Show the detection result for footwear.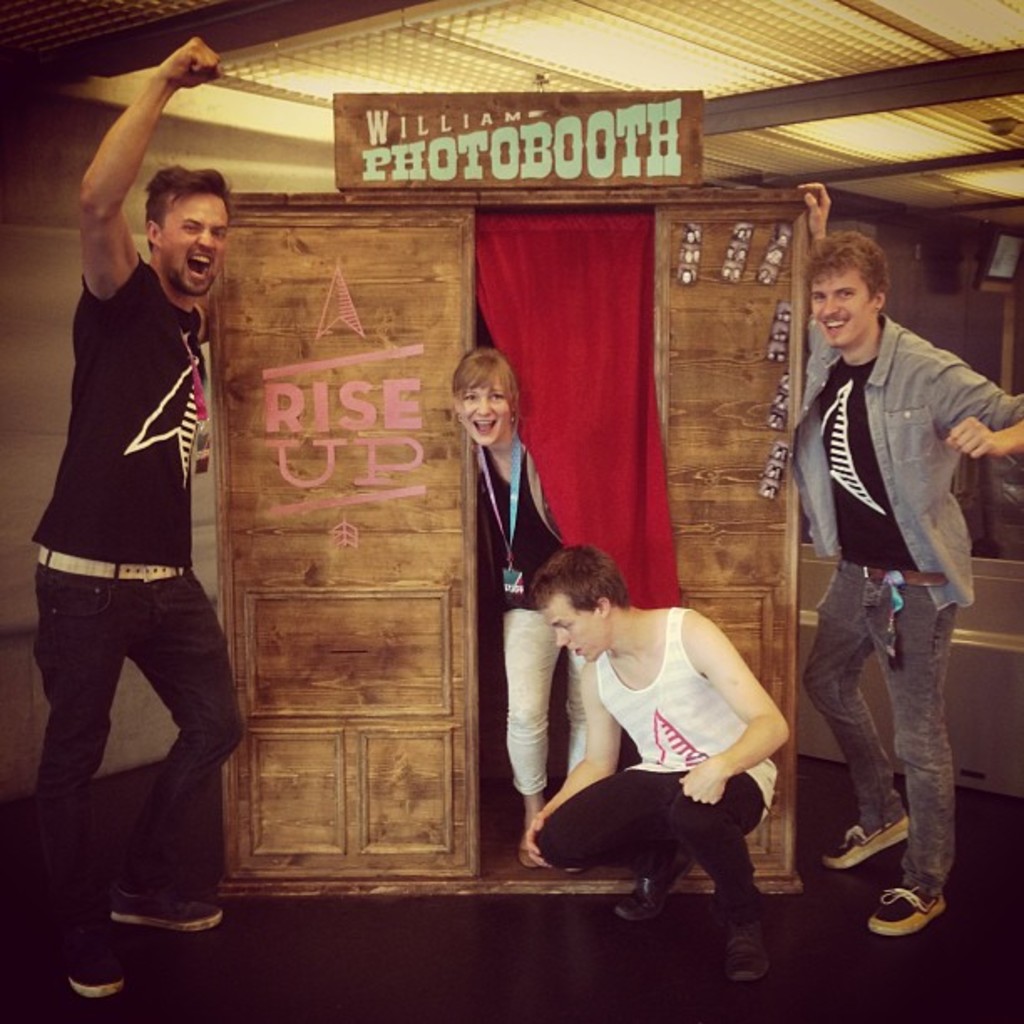
<region>865, 827, 980, 952</region>.
